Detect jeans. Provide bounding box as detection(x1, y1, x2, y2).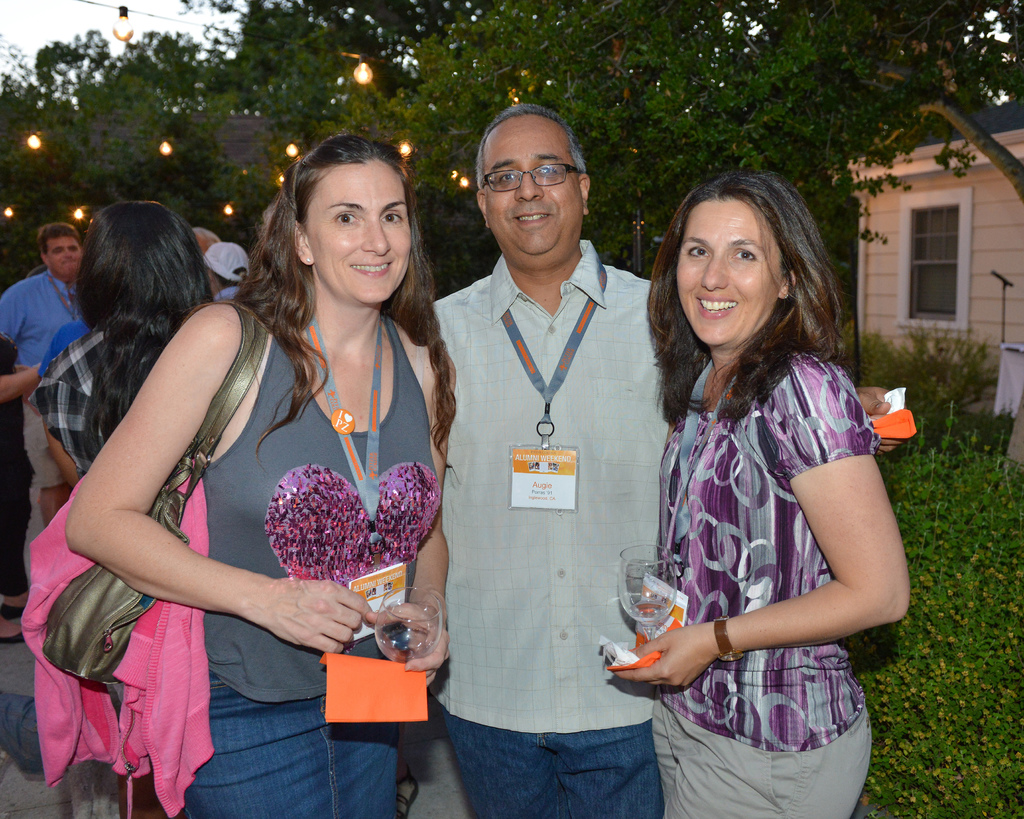
detection(182, 675, 403, 818).
